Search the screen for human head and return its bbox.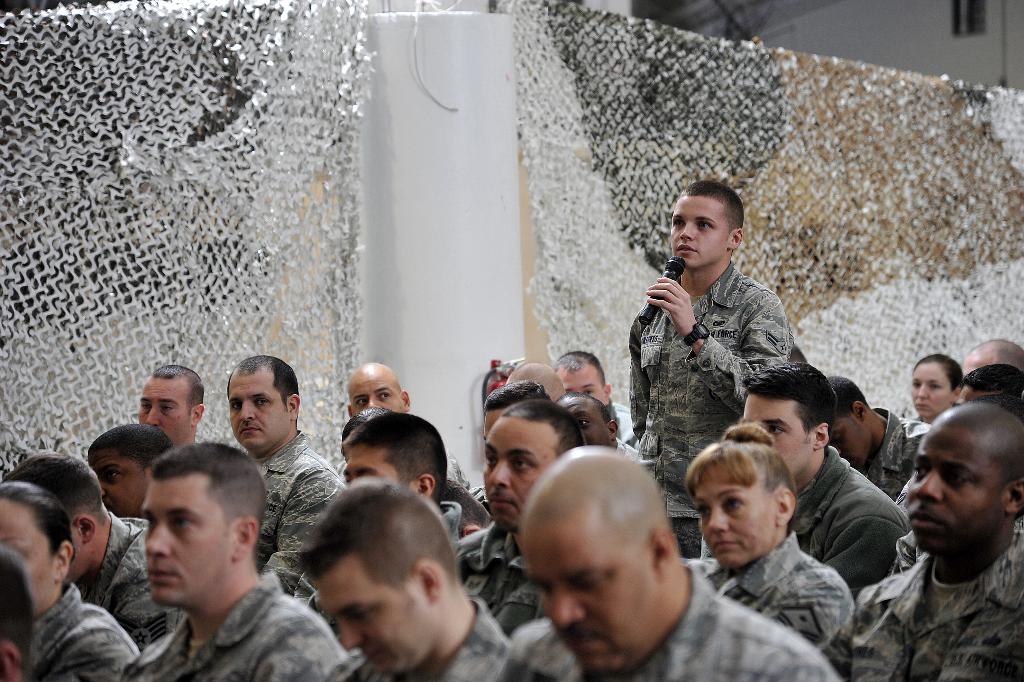
Found: (959, 334, 1023, 376).
